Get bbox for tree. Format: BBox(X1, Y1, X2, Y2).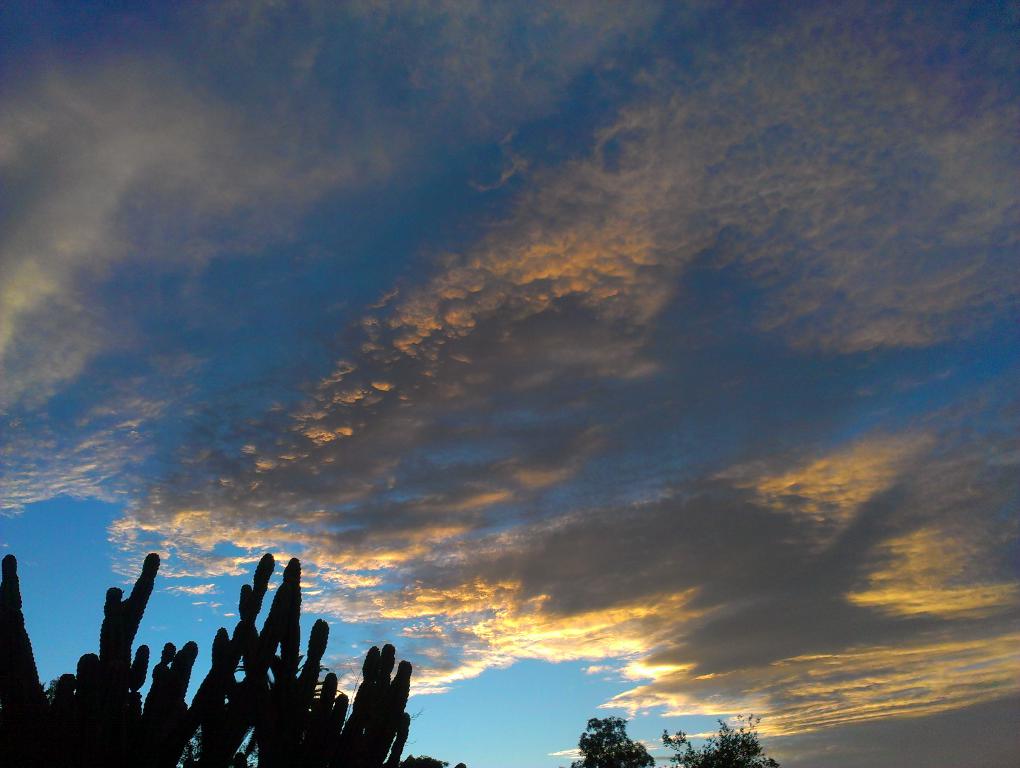
BBox(662, 711, 783, 767).
